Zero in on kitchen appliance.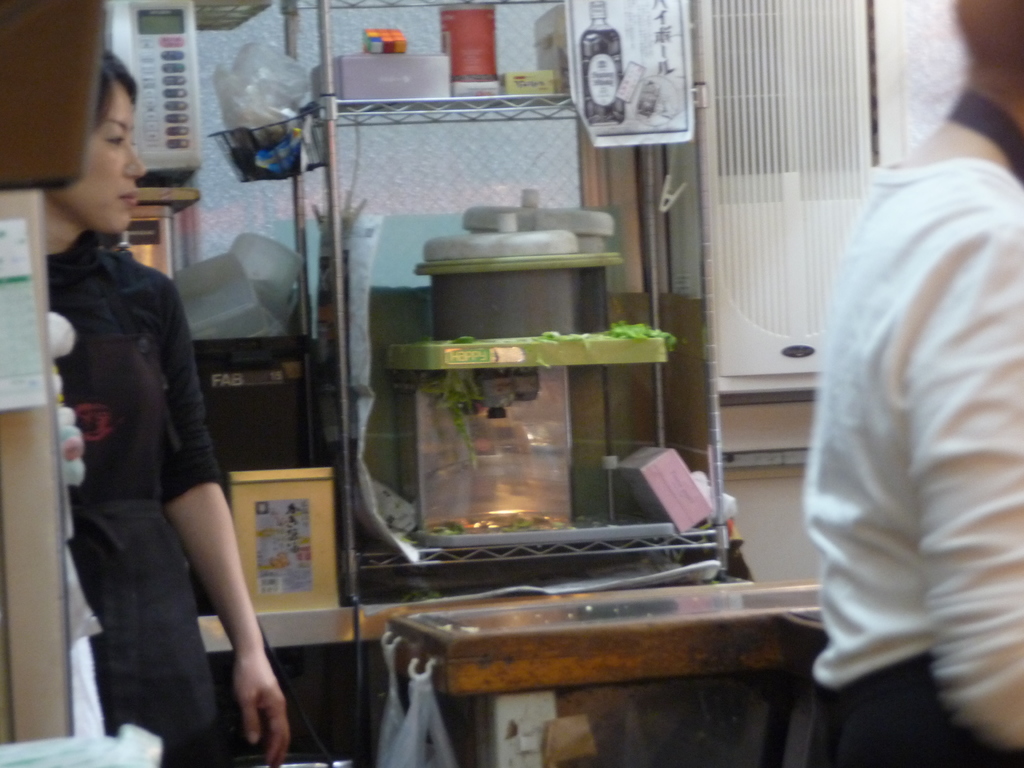
Zeroed in: x1=376 y1=623 x2=463 y2=766.
